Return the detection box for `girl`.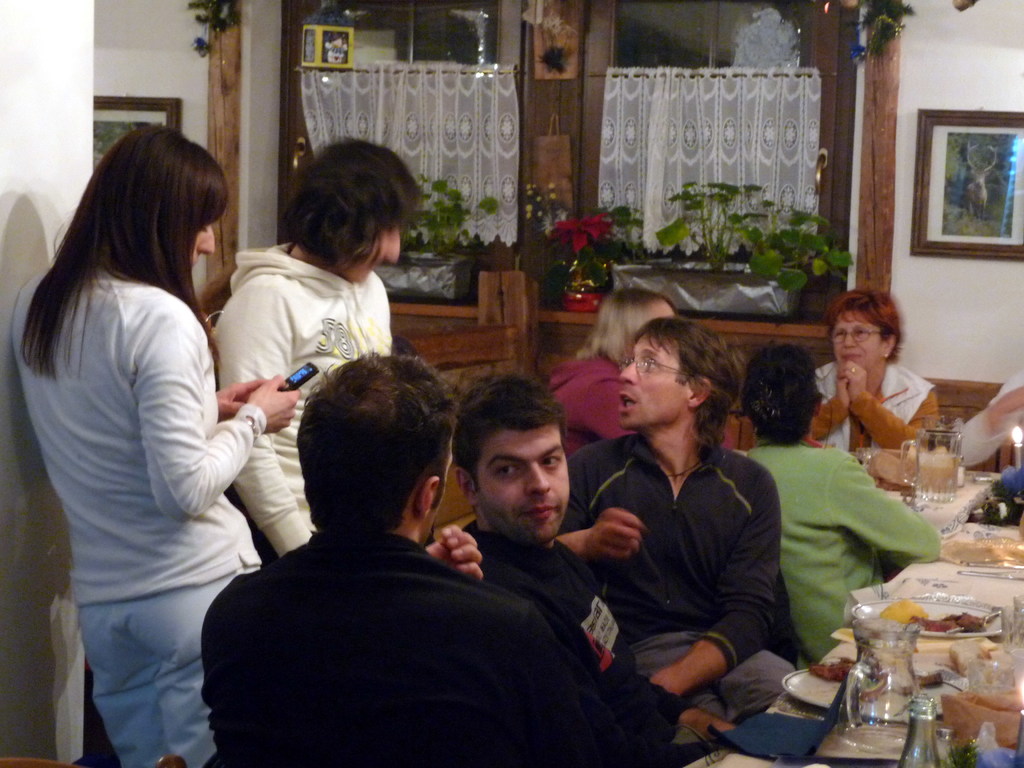
(10, 125, 300, 767).
